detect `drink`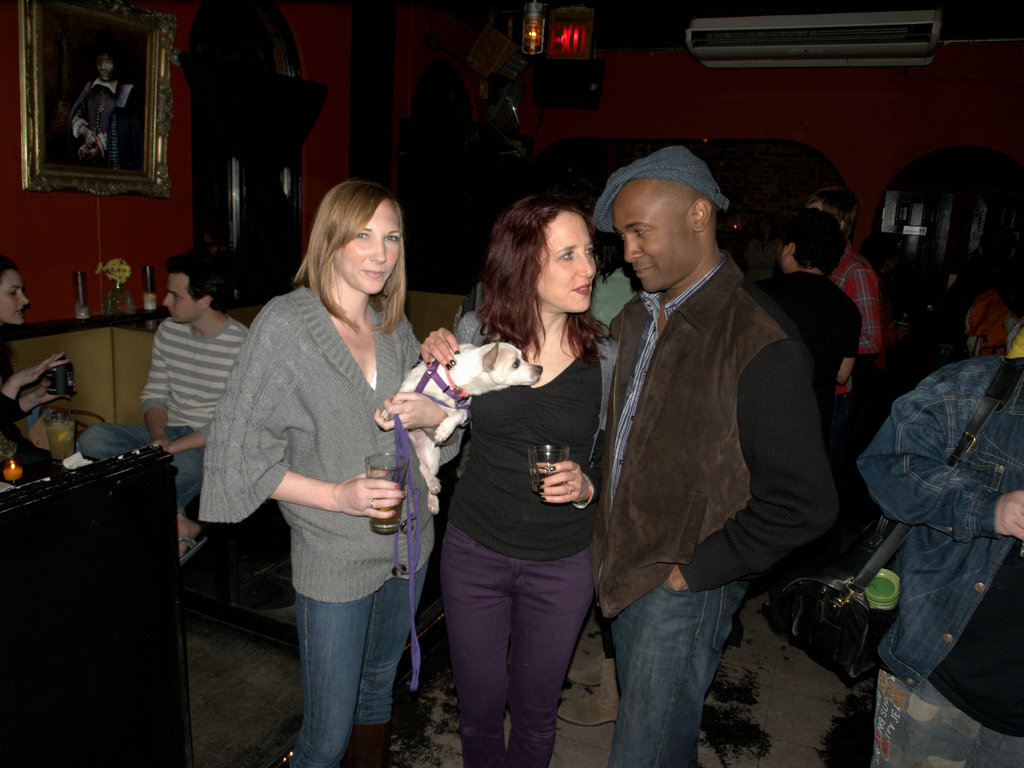
369,501,402,537
